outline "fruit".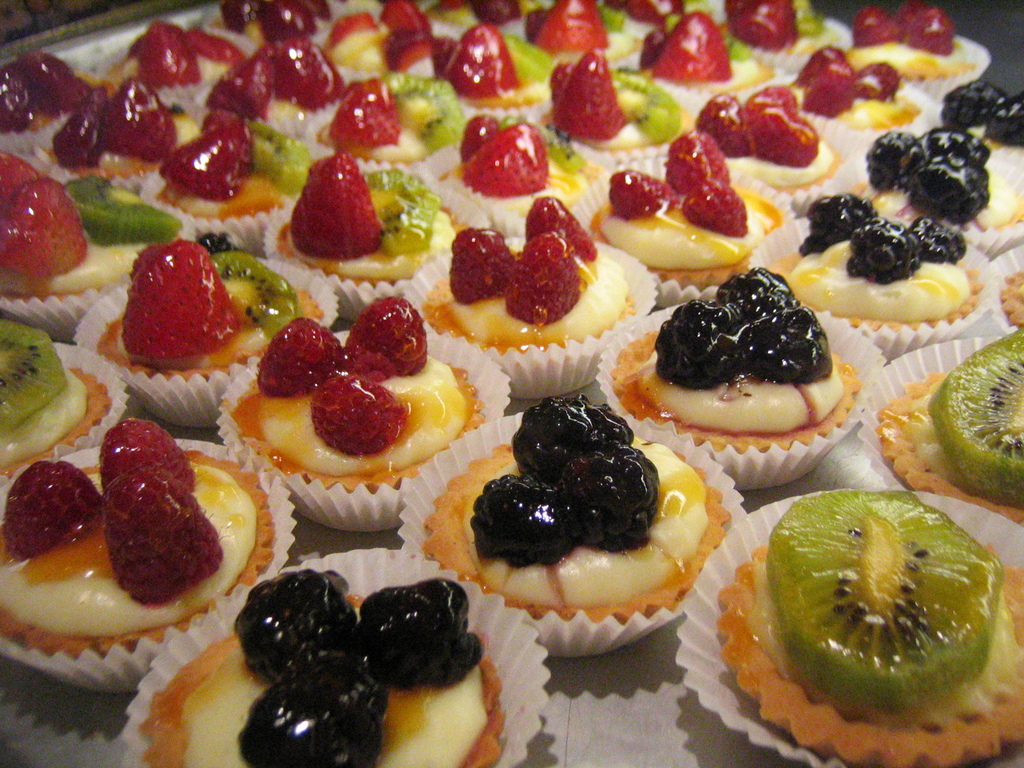
Outline: rect(598, 3, 627, 31).
